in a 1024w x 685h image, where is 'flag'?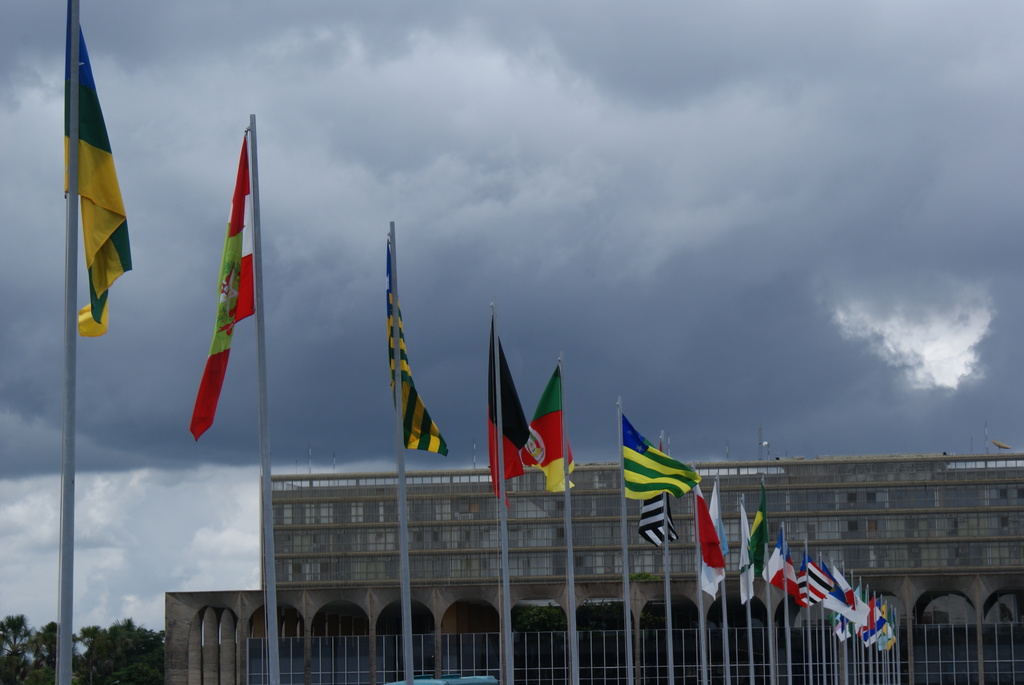
[x1=762, y1=529, x2=785, y2=597].
